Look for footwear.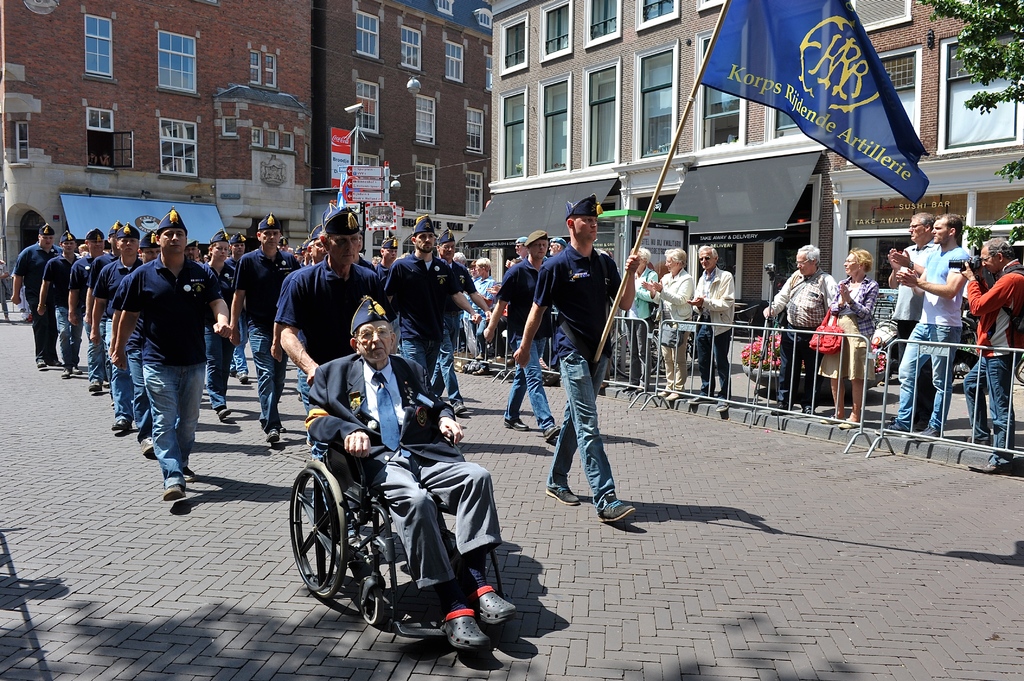
Found: bbox=[821, 410, 836, 423].
